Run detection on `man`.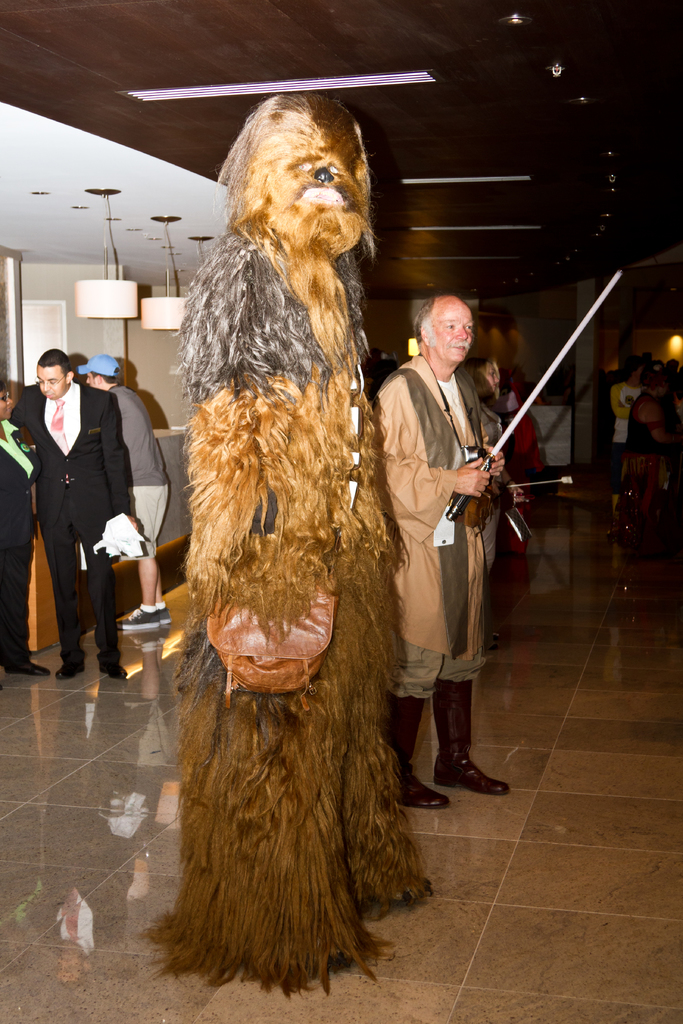
Result: 363, 294, 509, 809.
